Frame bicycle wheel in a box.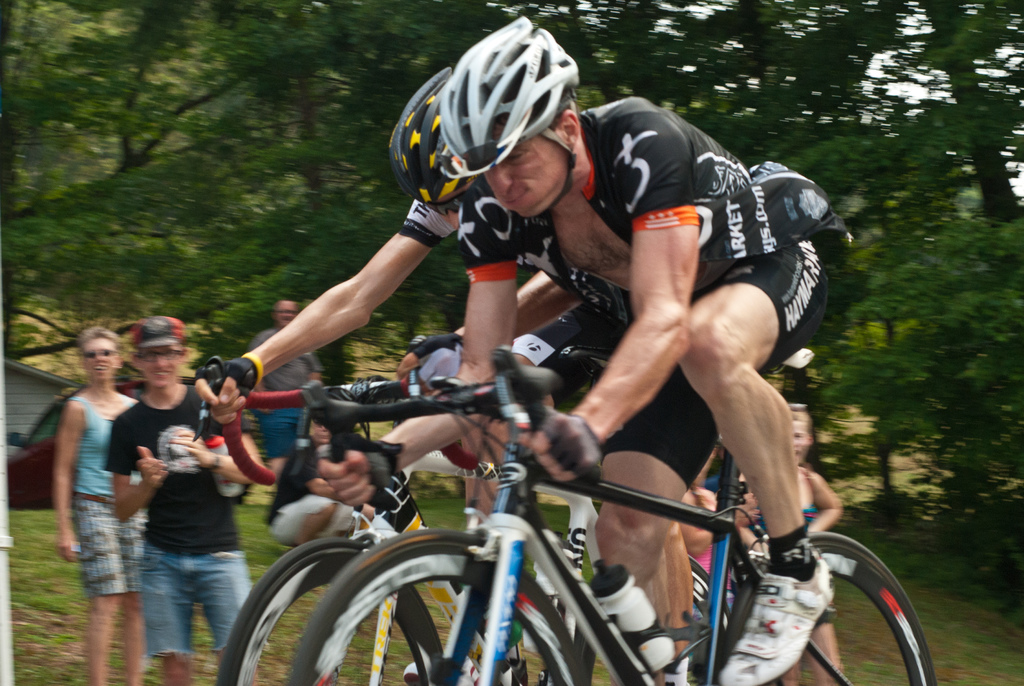
pyautogui.locateOnScreen(714, 527, 943, 685).
